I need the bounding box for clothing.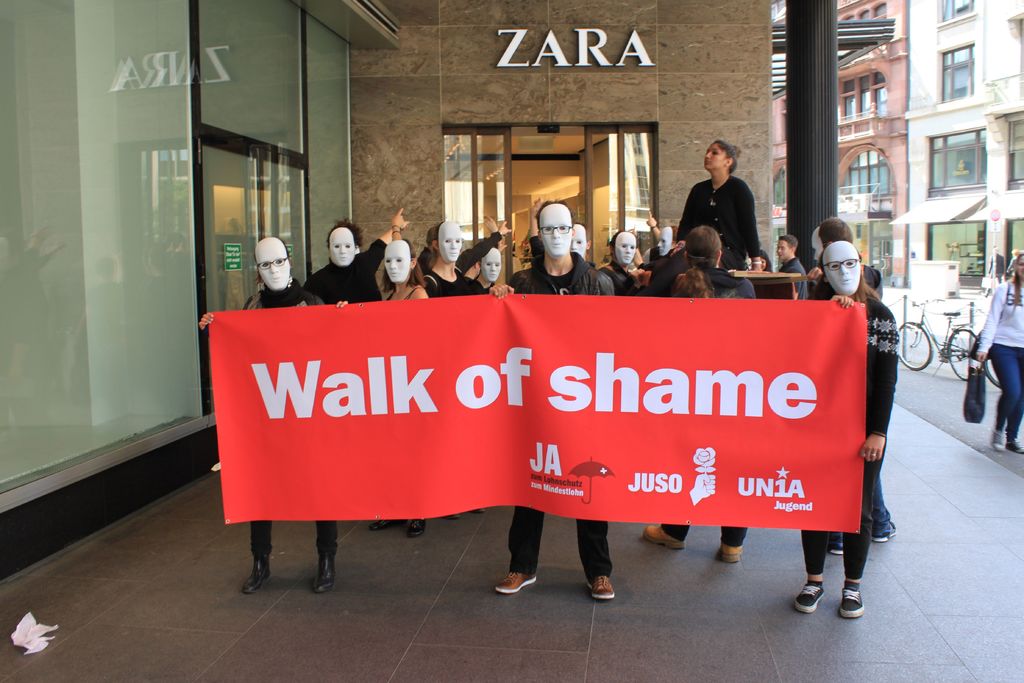
Here it is: (819,269,884,302).
